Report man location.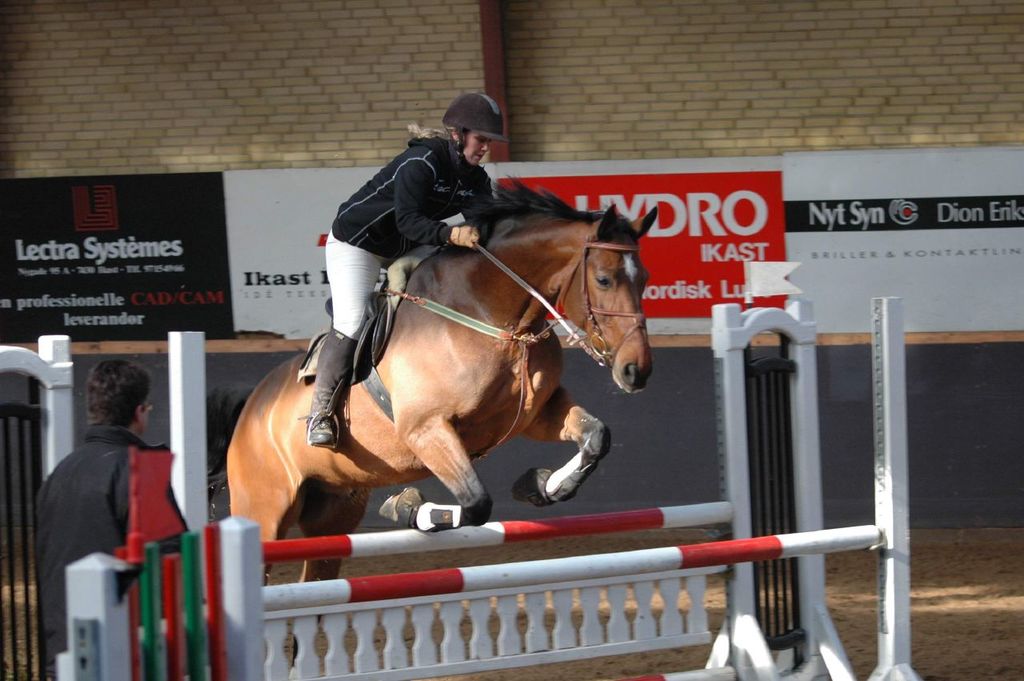
Report: (34, 375, 186, 623).
